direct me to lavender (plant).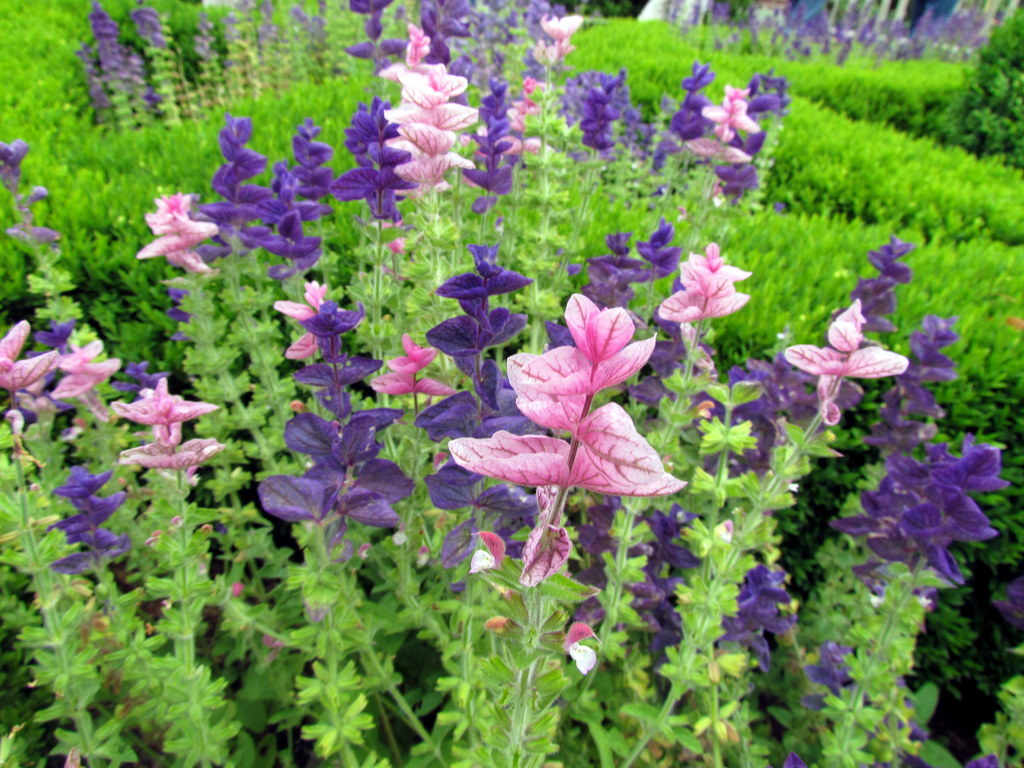
Direction: [499,77,536,225].
